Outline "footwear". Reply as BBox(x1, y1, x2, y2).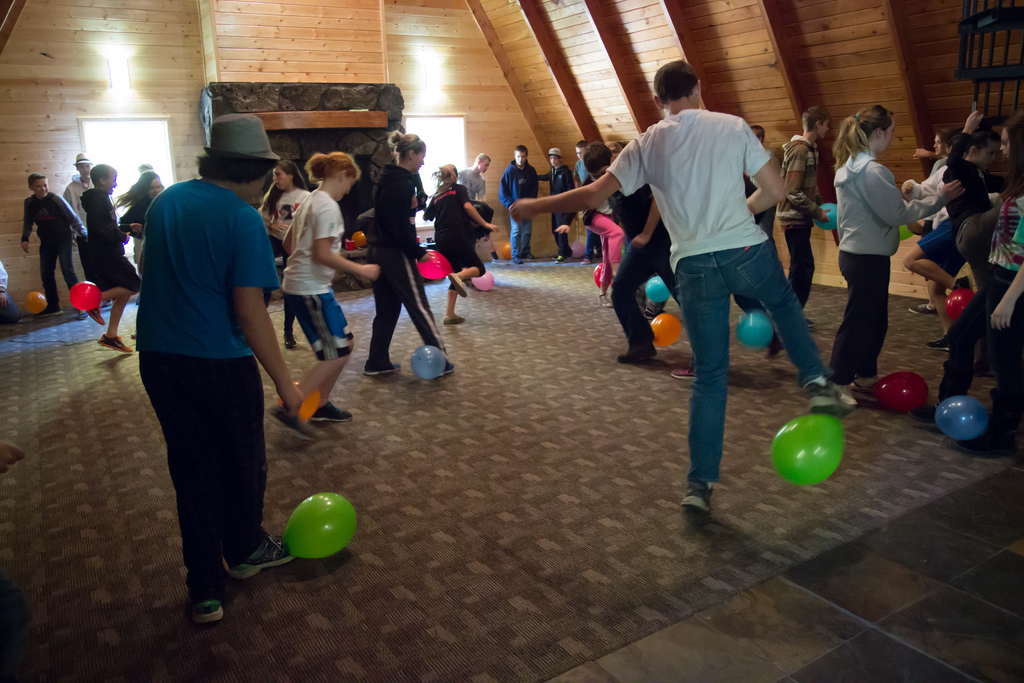
BBox(444, 315, 467, 325).
